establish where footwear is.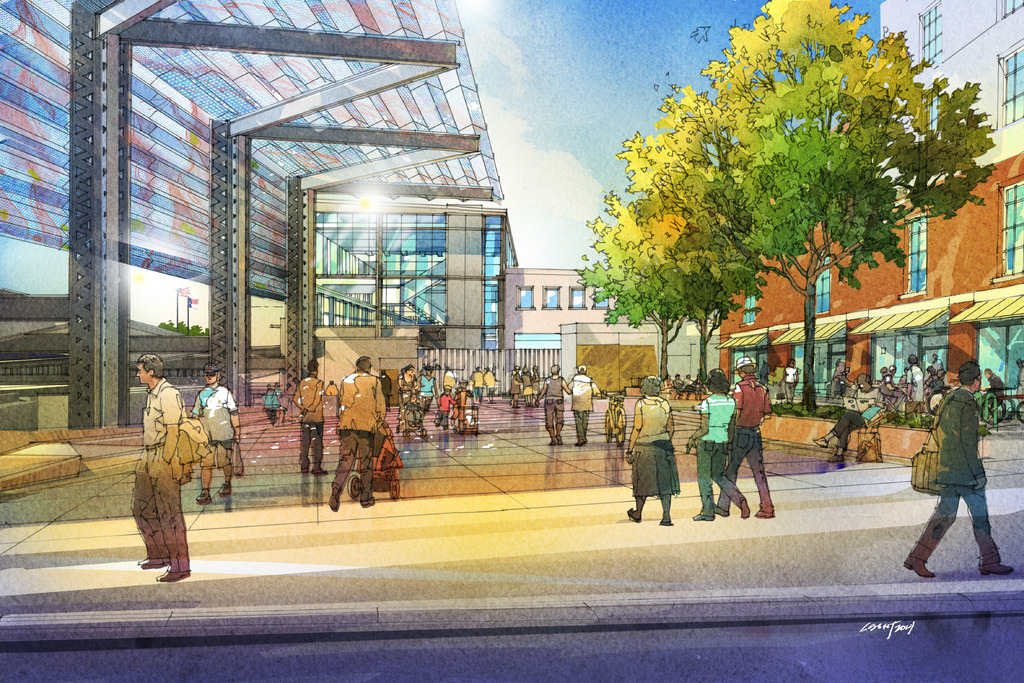
Established at <box>300,463,307,473</box>.
